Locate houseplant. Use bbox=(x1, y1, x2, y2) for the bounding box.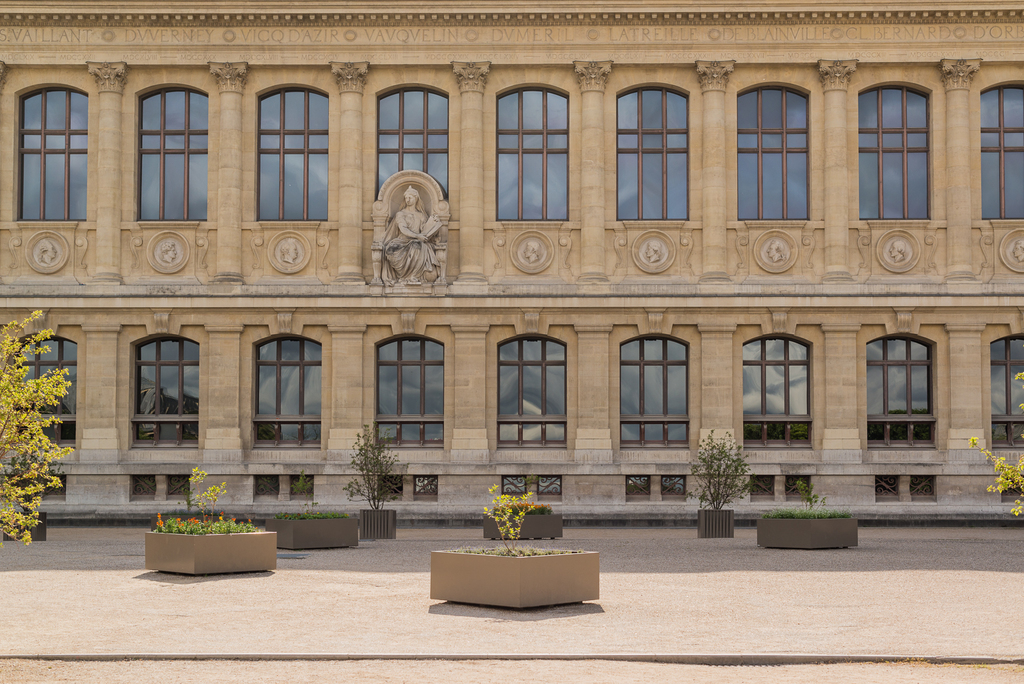
bbox=(486, 501, 556, 540).
